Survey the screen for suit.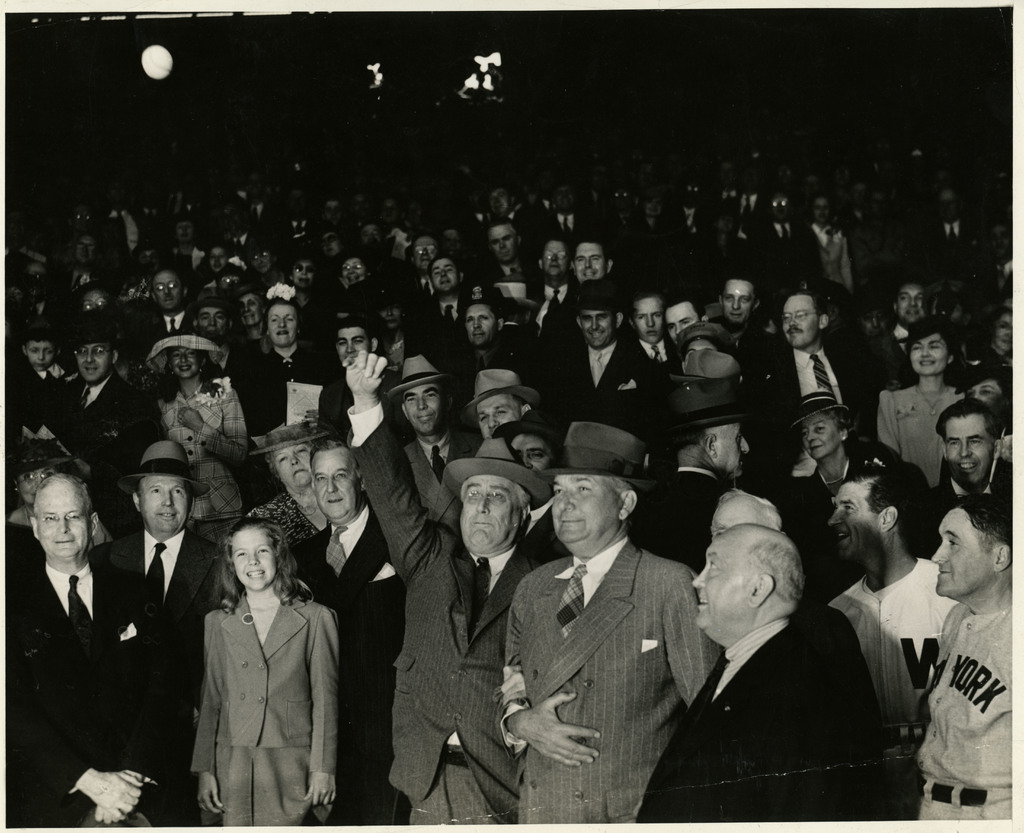
Survey found: <box>142,310,200,349</box>.
